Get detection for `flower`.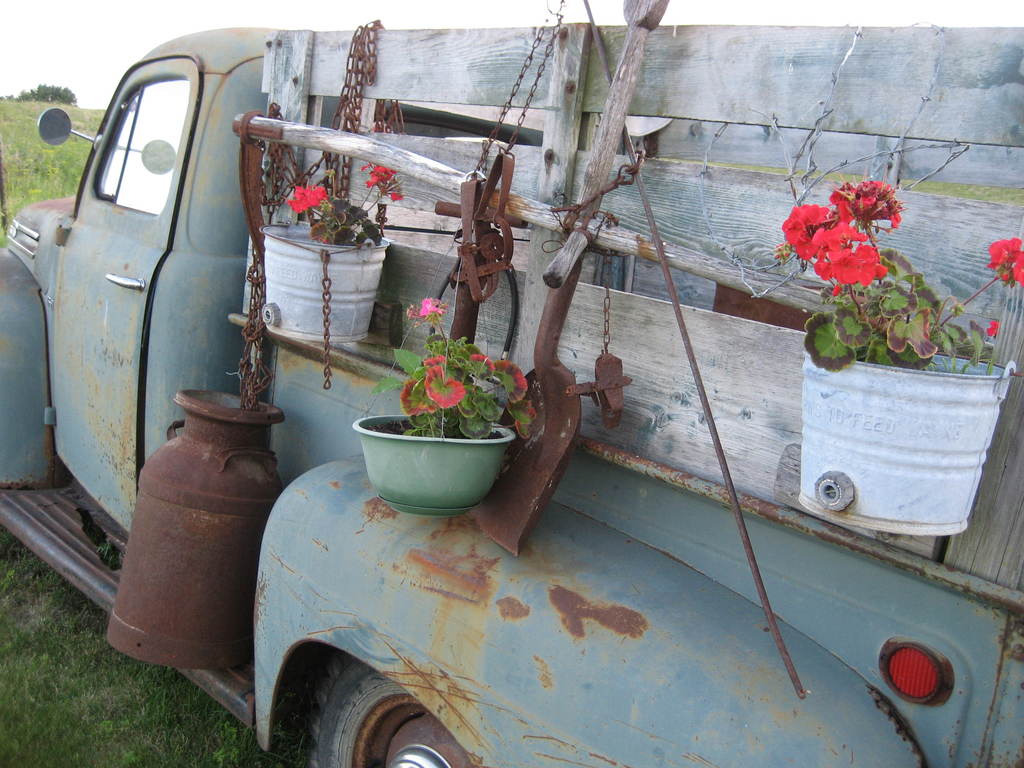
Detection: [x1=286, y1=184, x2=326, y2=212].
